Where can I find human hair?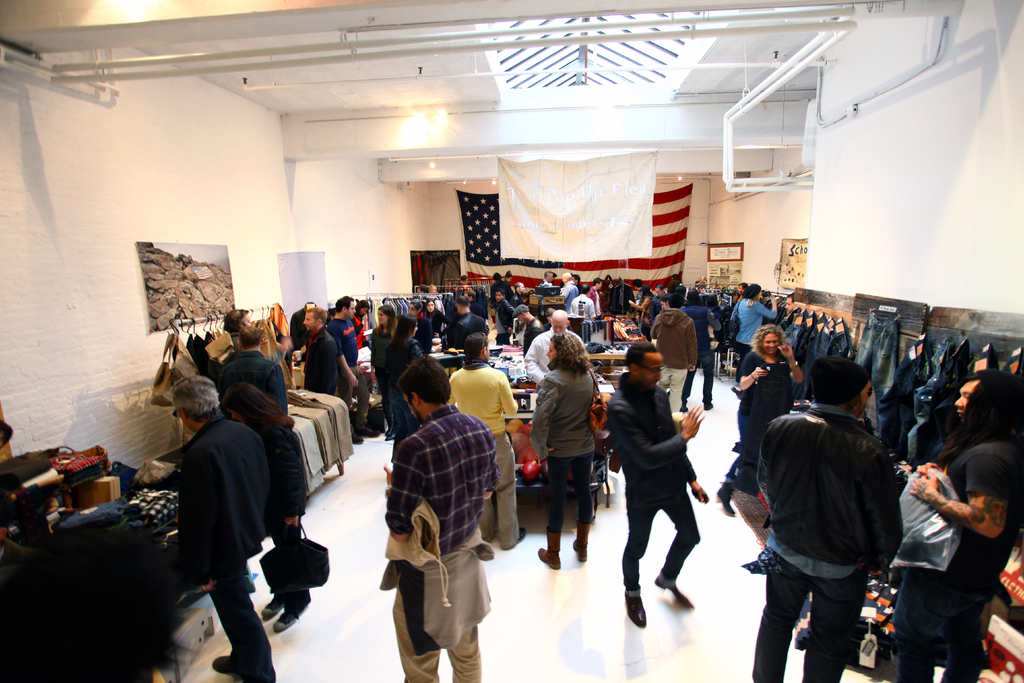
You can find it at box=[468, 290, 475, 301].
